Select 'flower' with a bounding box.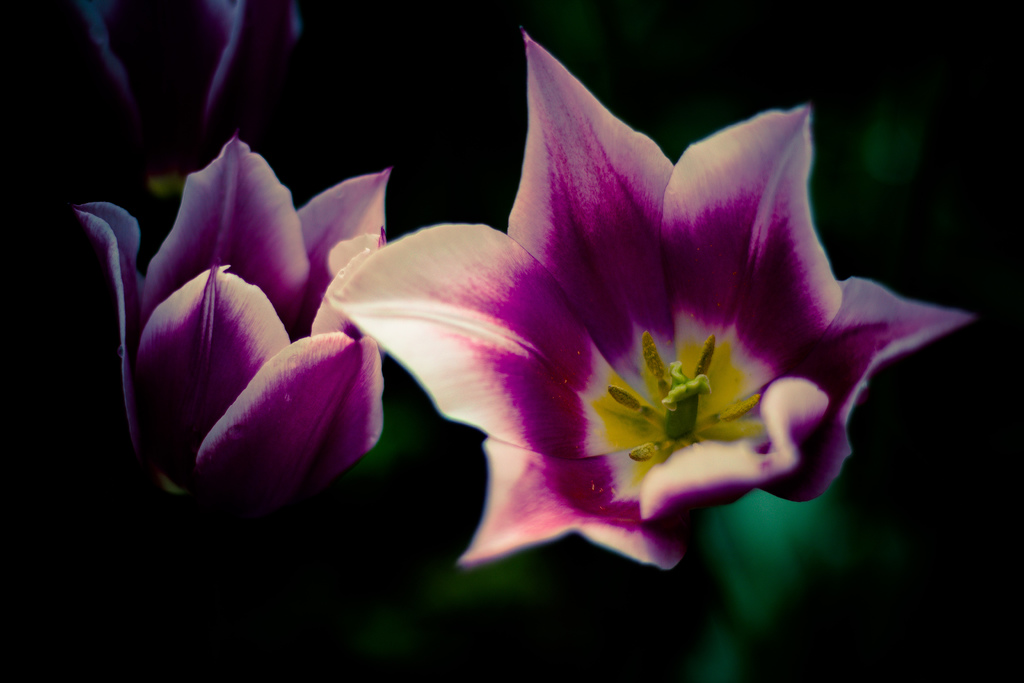
[left=82, top=129, right=397, bottom=513].
